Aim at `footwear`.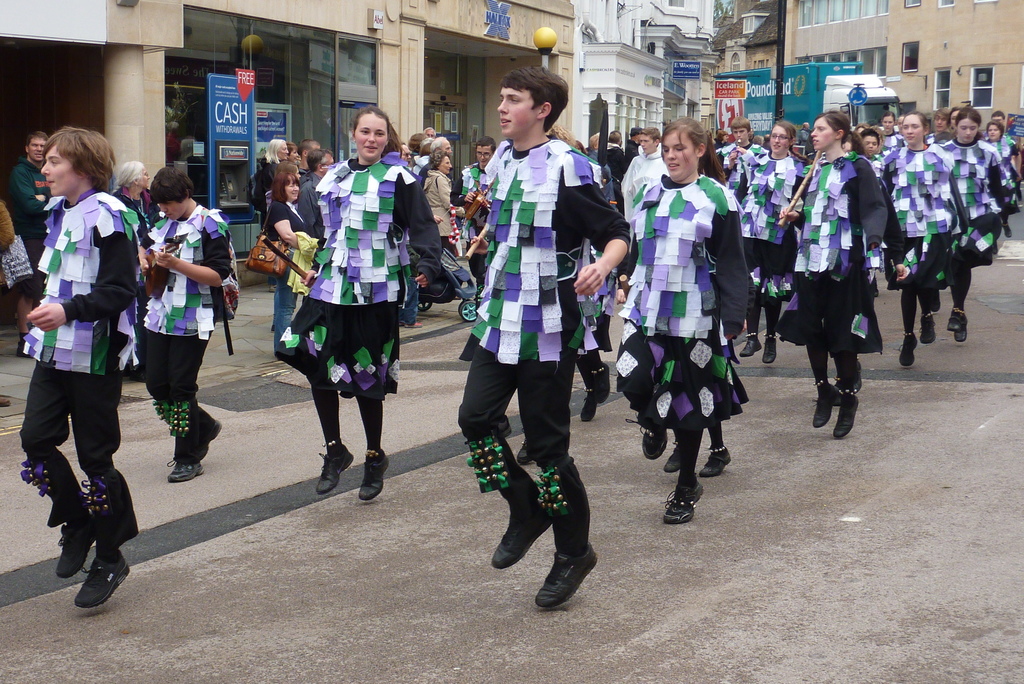
Aimed at l=530, t=542, r=595, b=617.
